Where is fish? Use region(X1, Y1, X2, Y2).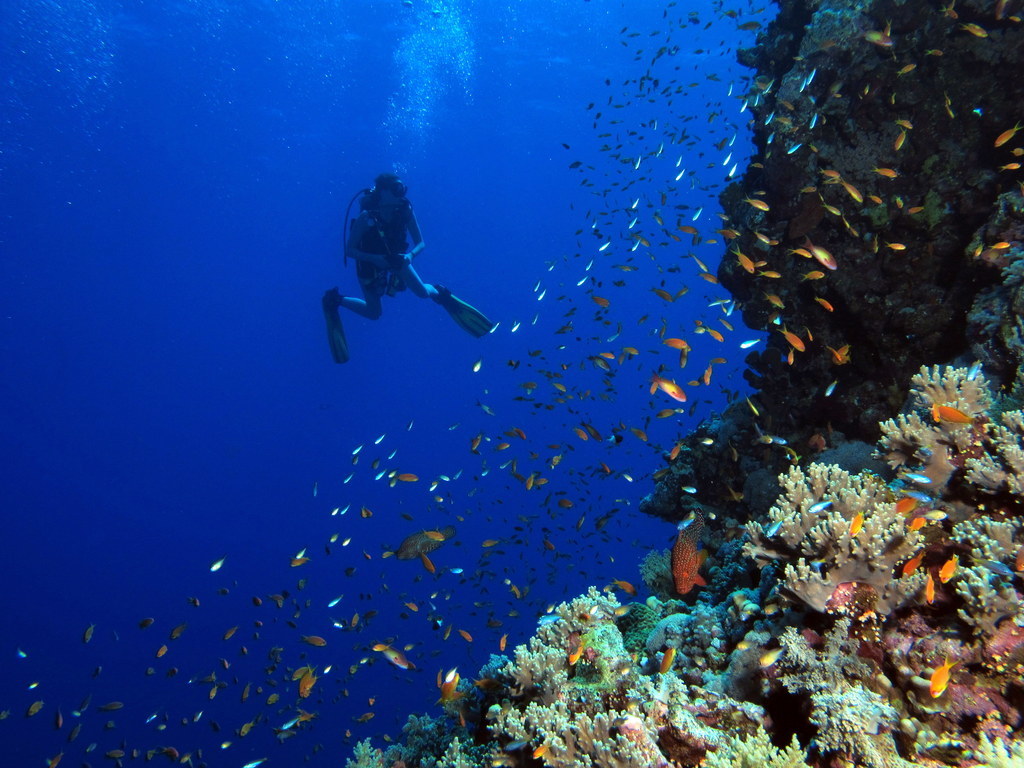
region(890, 498, 916, 512).
